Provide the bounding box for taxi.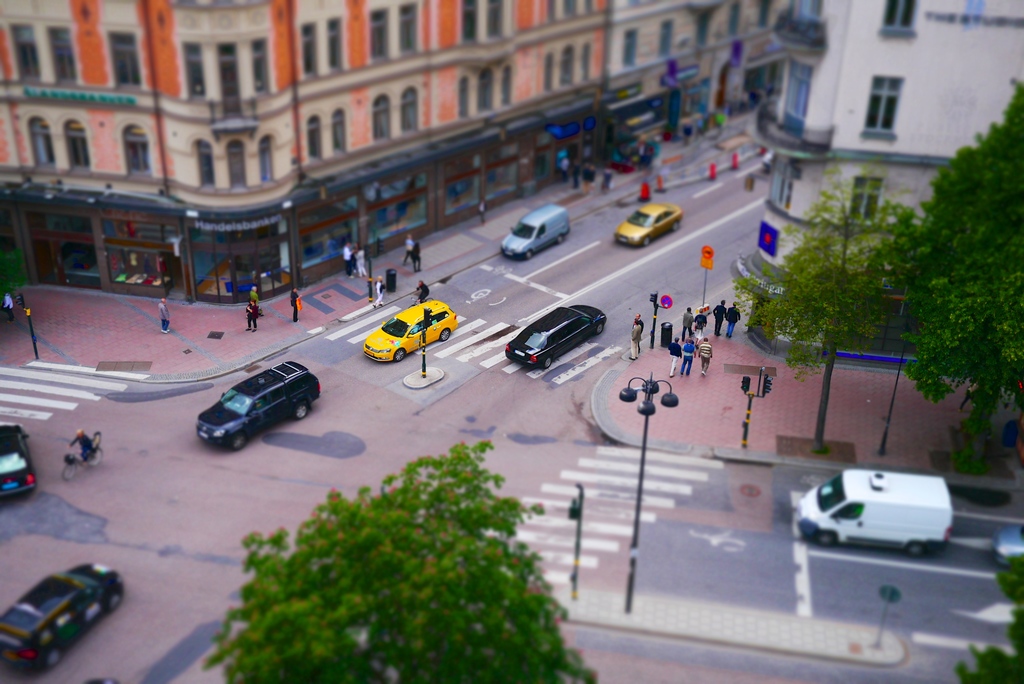
355, 289, 459, 368.
